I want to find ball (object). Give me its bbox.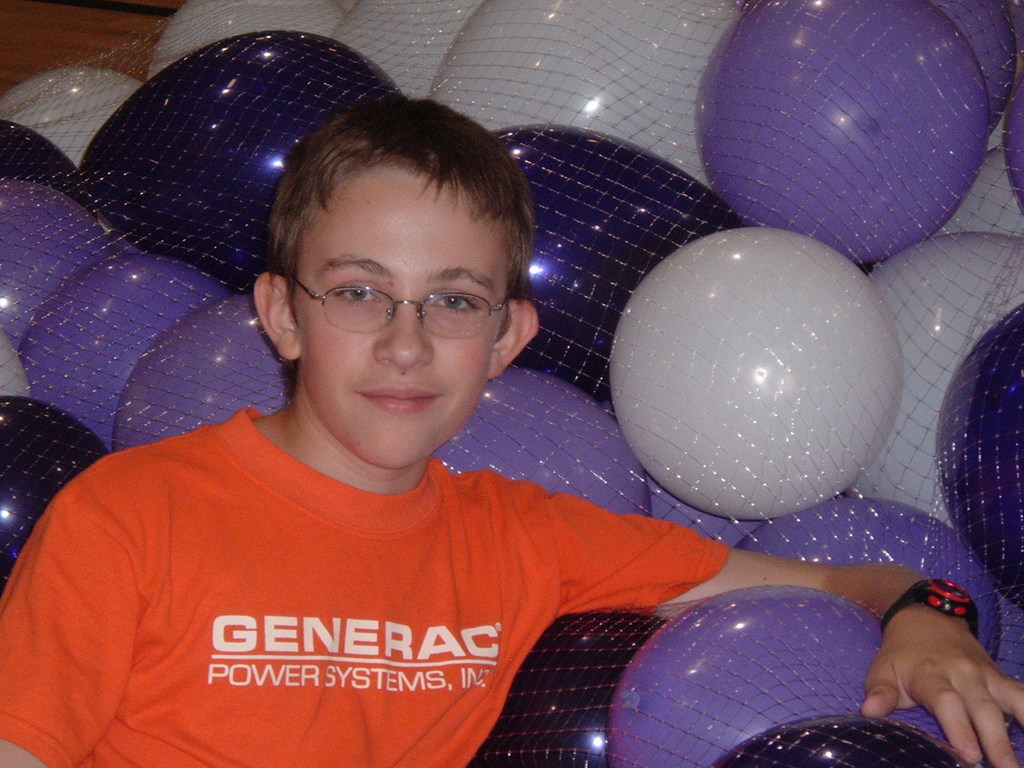
[0,66,137,167].
